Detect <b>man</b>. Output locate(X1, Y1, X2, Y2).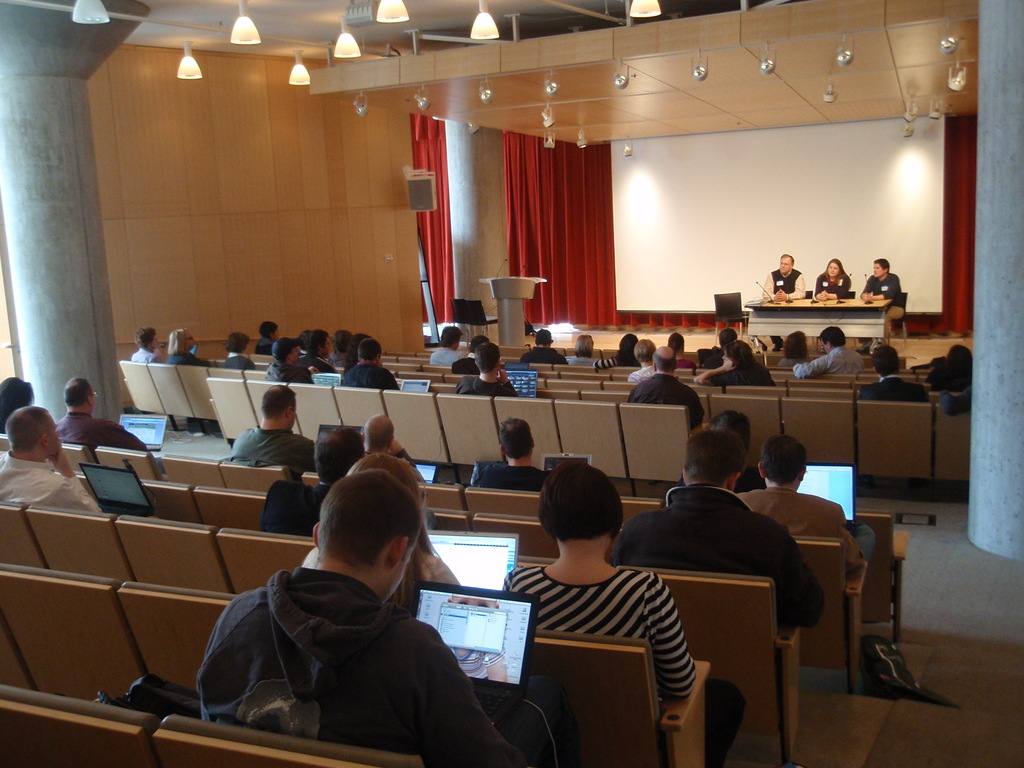
locate(54, 373, 151, 452).
